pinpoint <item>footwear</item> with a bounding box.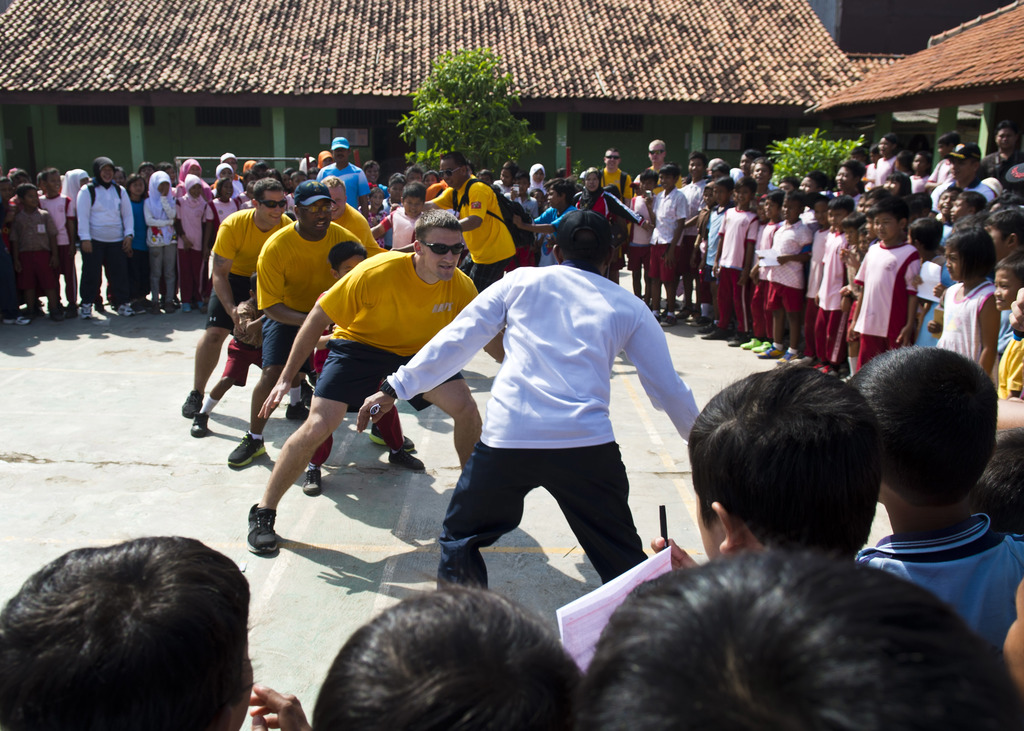
locate(199, 294, 212, 312).
